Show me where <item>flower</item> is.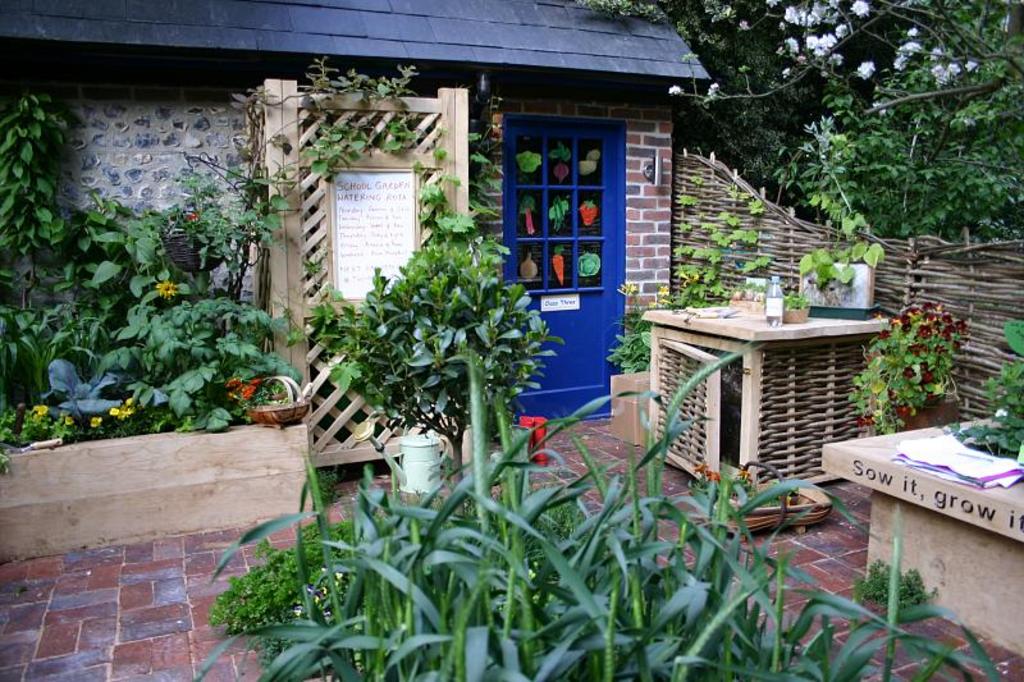
<item>flower</item> is at bbox(680, 271, 699, 287).
